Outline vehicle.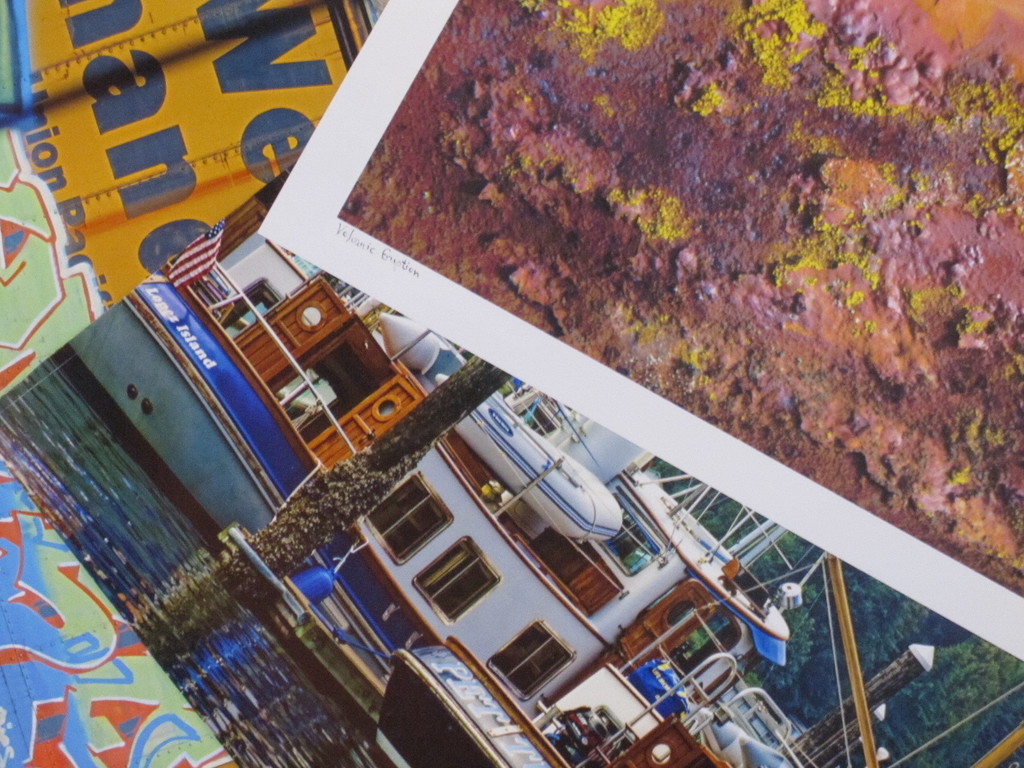
Outline: 62/163/837/729.
